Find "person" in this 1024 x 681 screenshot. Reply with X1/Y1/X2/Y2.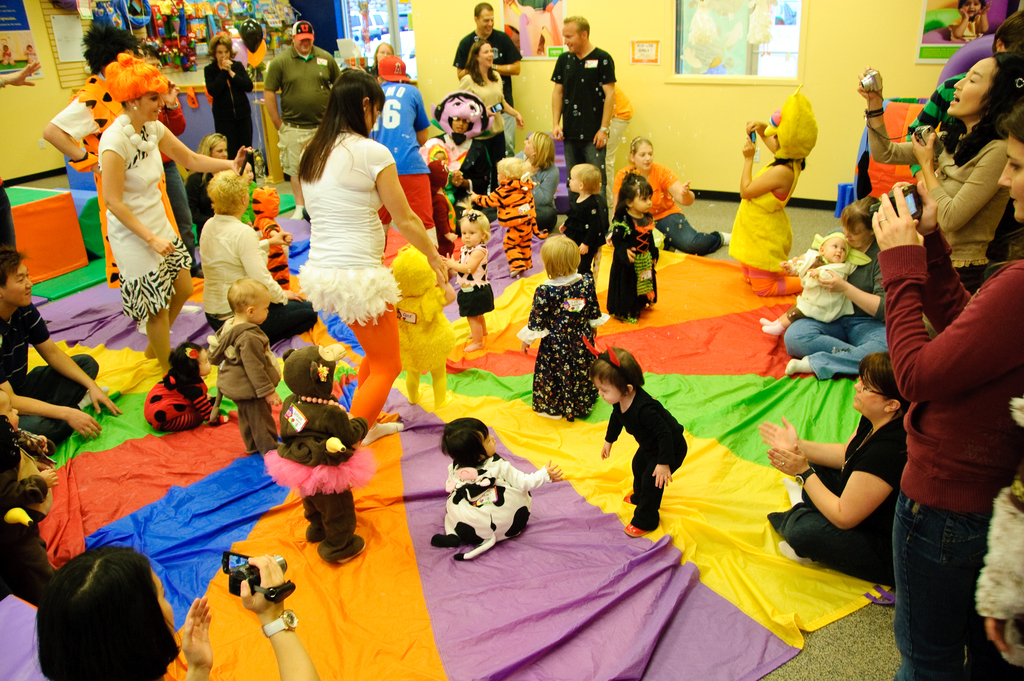
432/416/562/559.
